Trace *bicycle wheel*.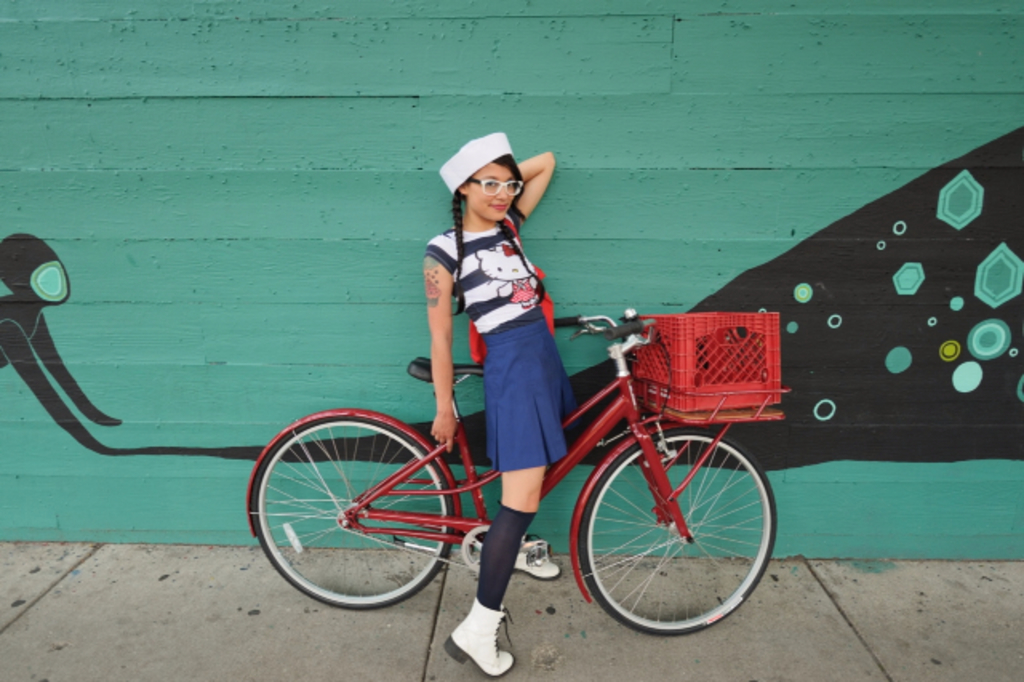
Traced to x1=243, y1=408, x2=477, y2=615.
